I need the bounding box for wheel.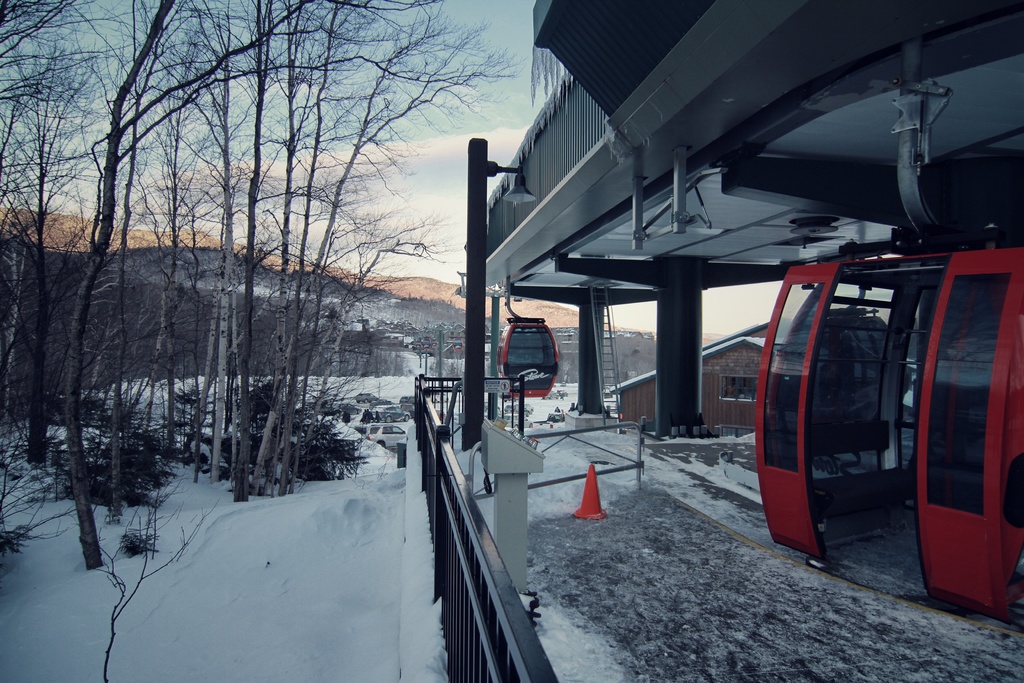
Here it is: detection(550, 397, 551, 401).
